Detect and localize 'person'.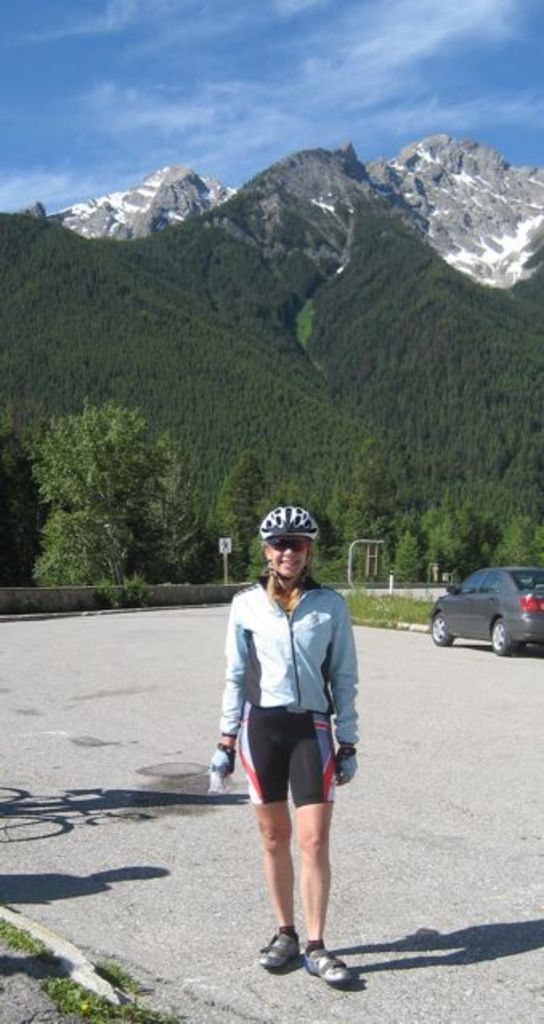
Localized at [left=220, top=515, right=367, bottom=977].
